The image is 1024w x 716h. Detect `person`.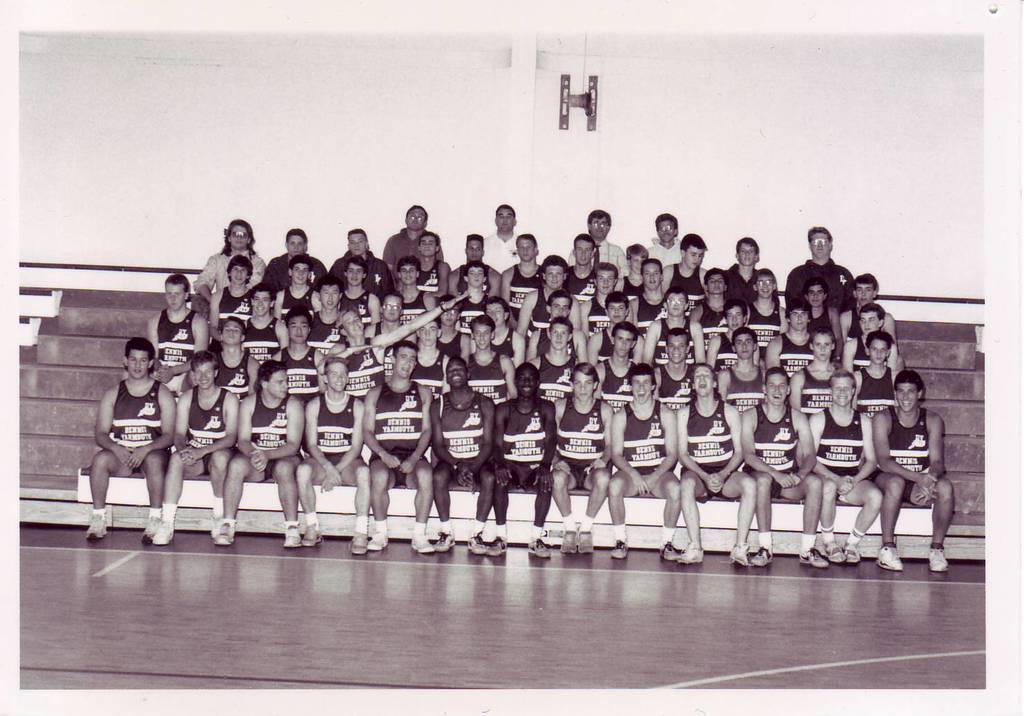
Detection: <box>83,335,178,540</box>.
